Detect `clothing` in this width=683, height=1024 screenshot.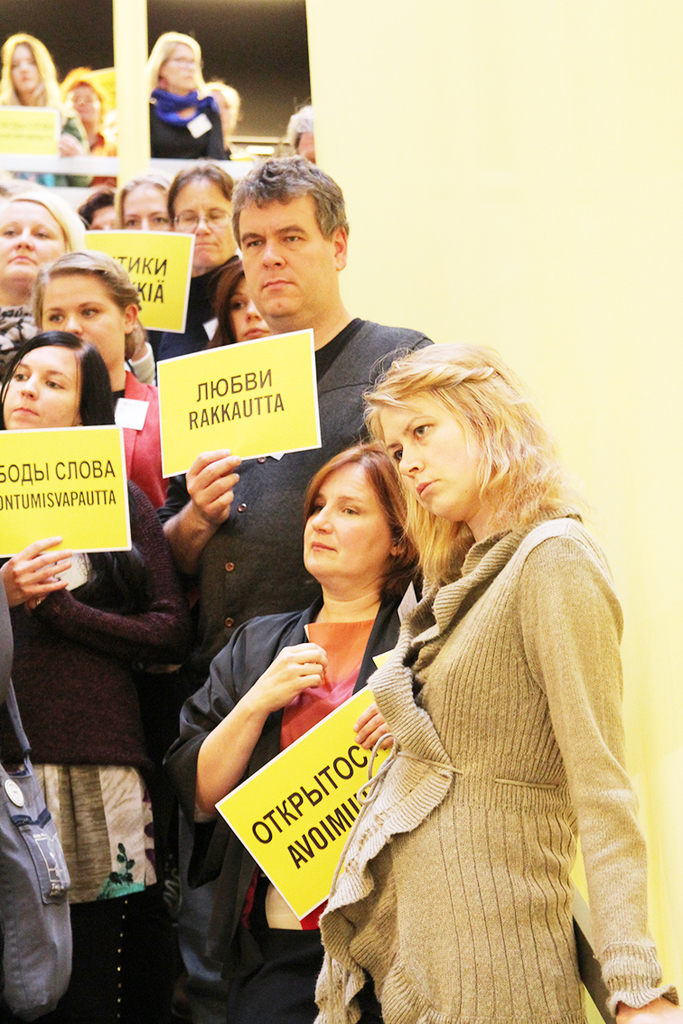
Detection: crop(0, 466, 195, 1023).
